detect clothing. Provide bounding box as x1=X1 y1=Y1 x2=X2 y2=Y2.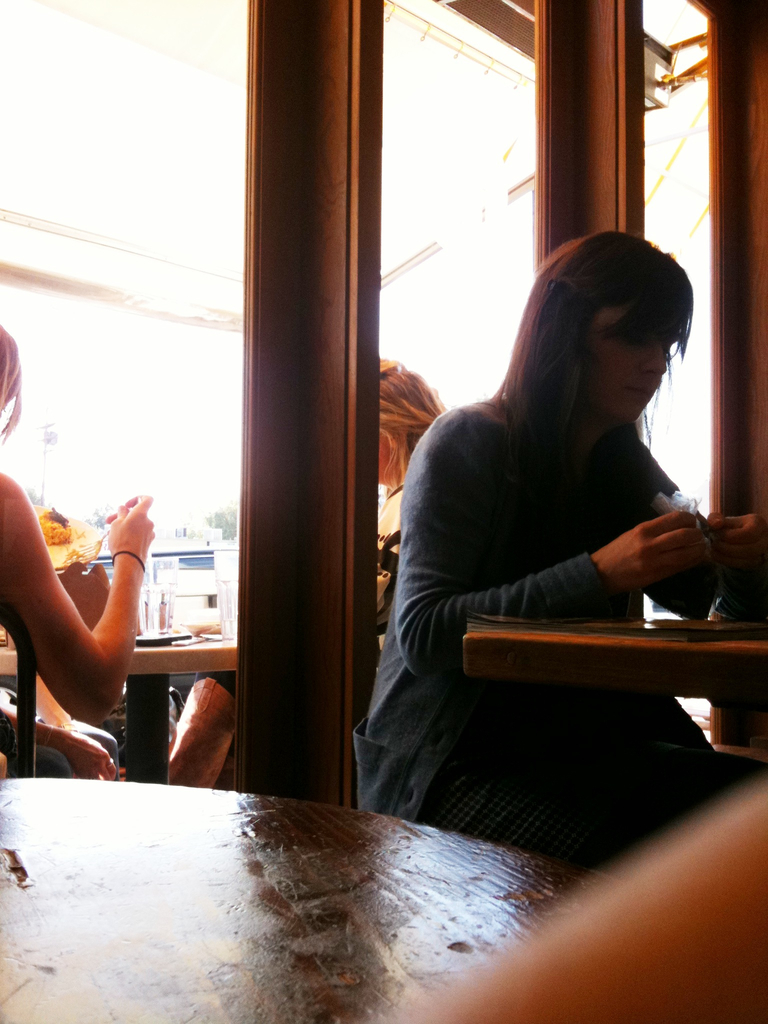
x1=201 y1=517 x2=406 y2=720.
